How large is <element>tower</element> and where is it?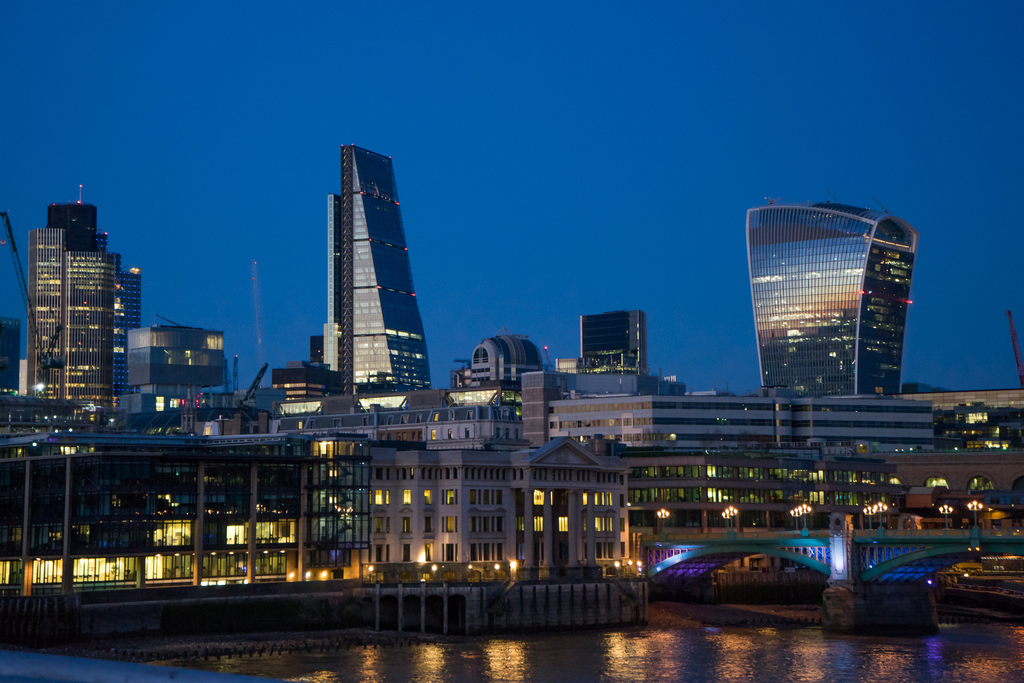
Bounding box: 122 322 235 427.
